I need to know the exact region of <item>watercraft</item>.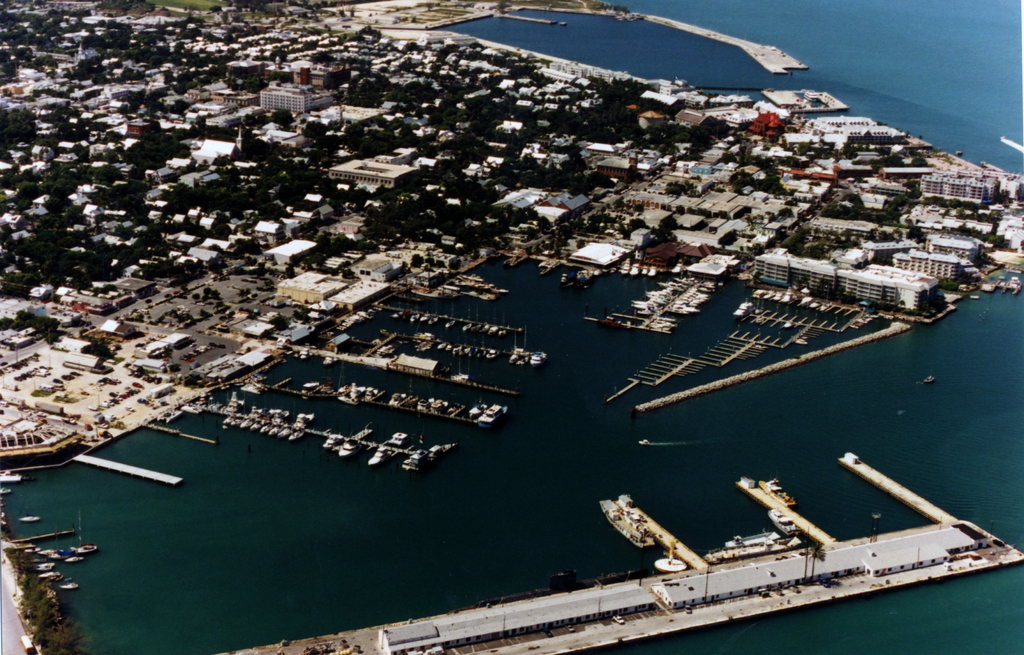
Region: bbox(472, 398, 509, 426).
